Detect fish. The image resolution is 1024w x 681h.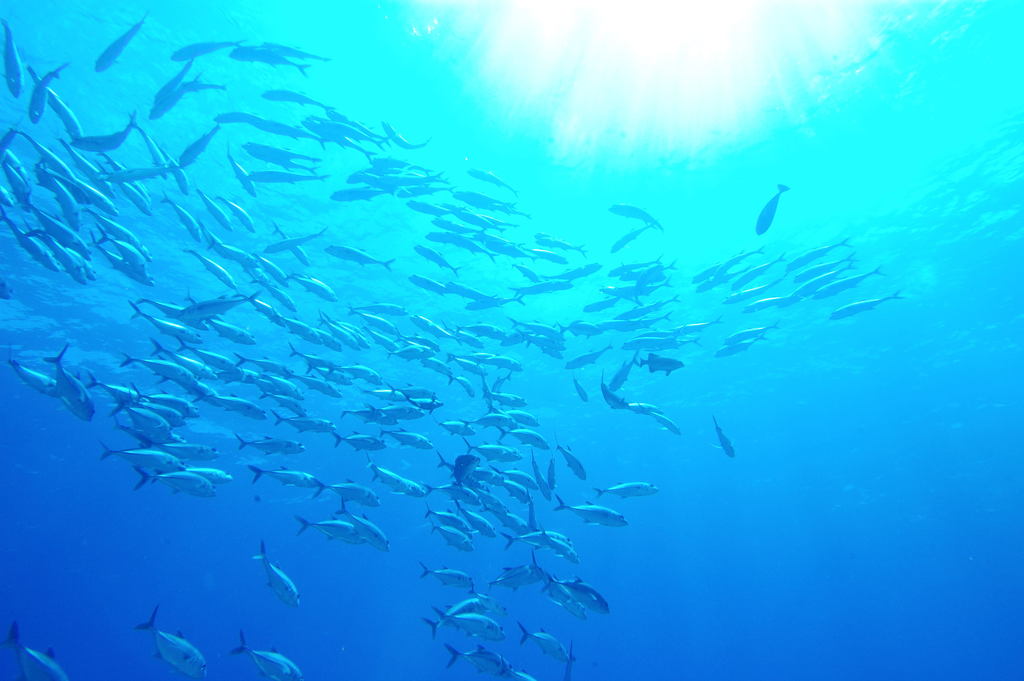
l=113, t=352, r=195, b=386.
